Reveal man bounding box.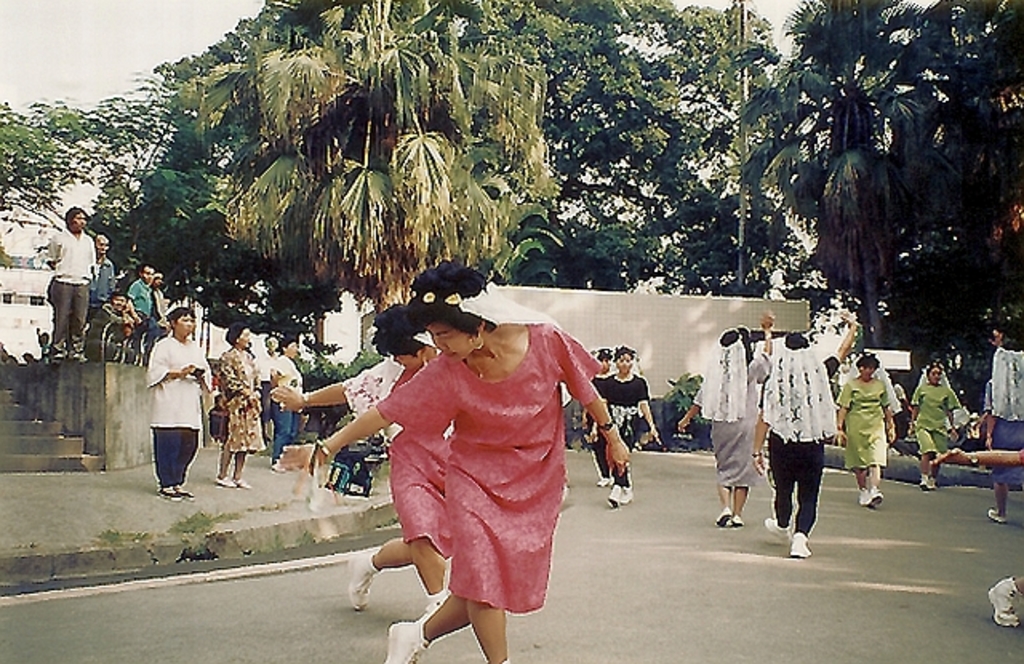
Revealed: <box>88,291,139,355</box>.
